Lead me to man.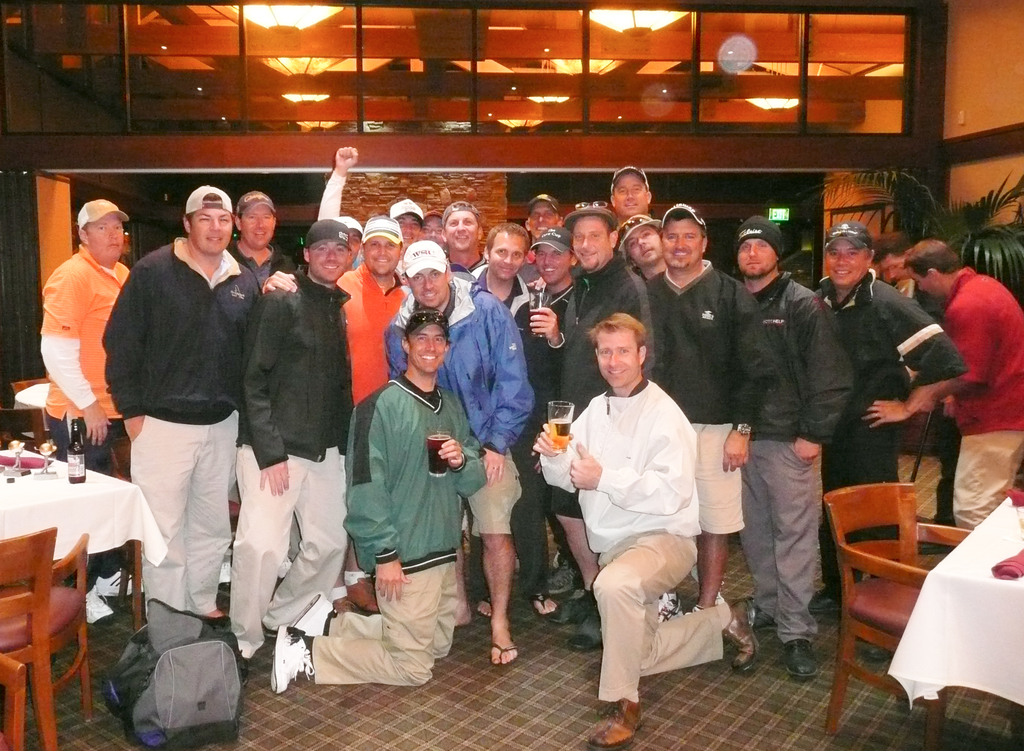
Lead to box(609, 161, 662, 226).
